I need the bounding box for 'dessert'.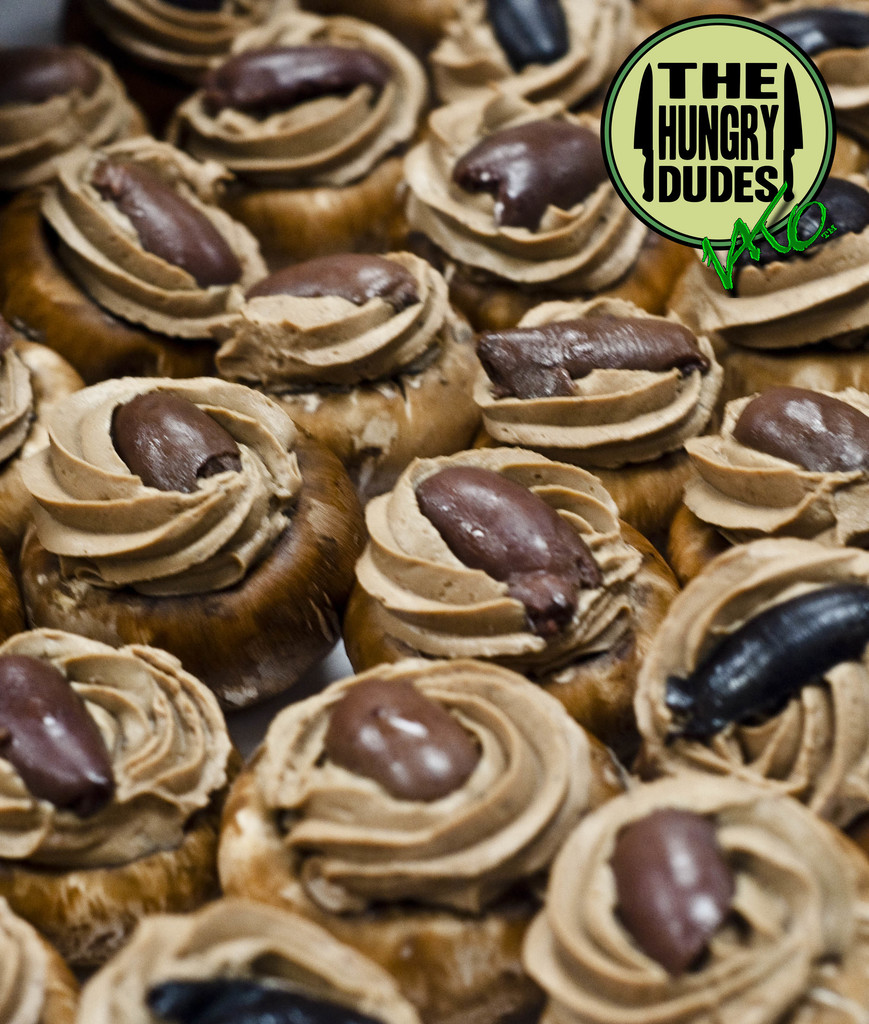
Here it is: 643 540 868 845.
